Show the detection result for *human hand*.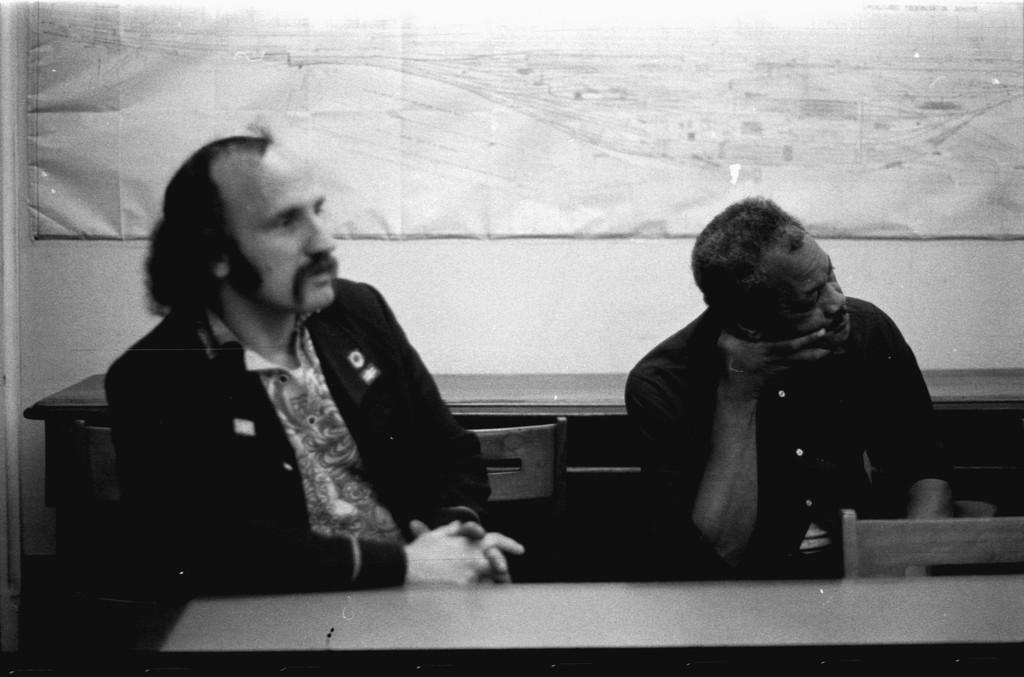
Rect(716, 329, 833, 389).
